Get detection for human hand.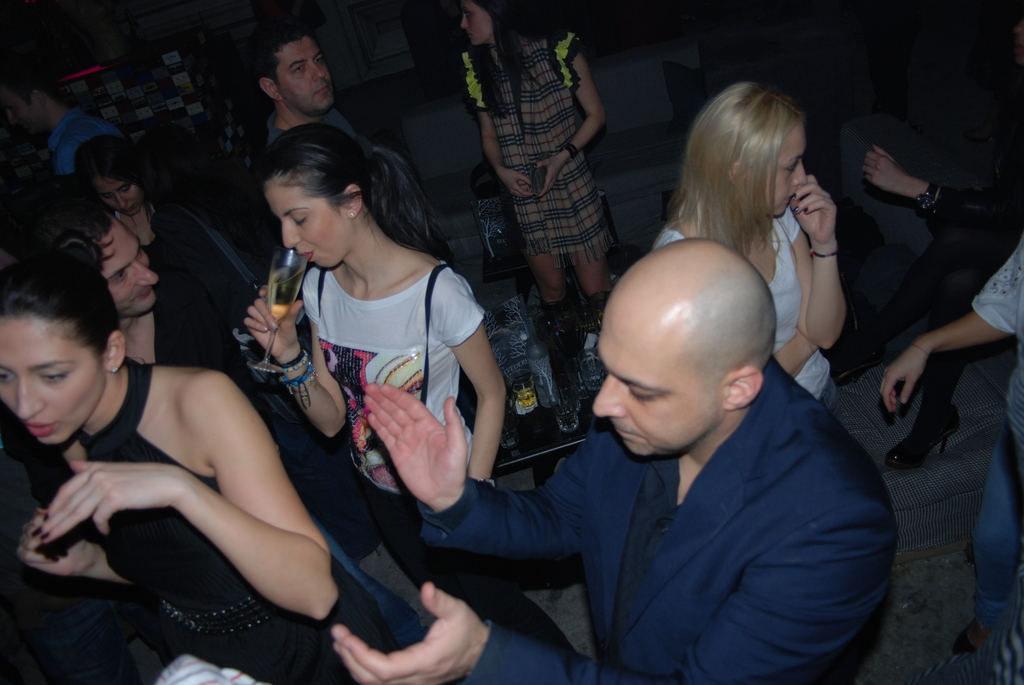
Detection: {"x1": 502, "y1": 169, "x2": 536, "y2": 197}.
